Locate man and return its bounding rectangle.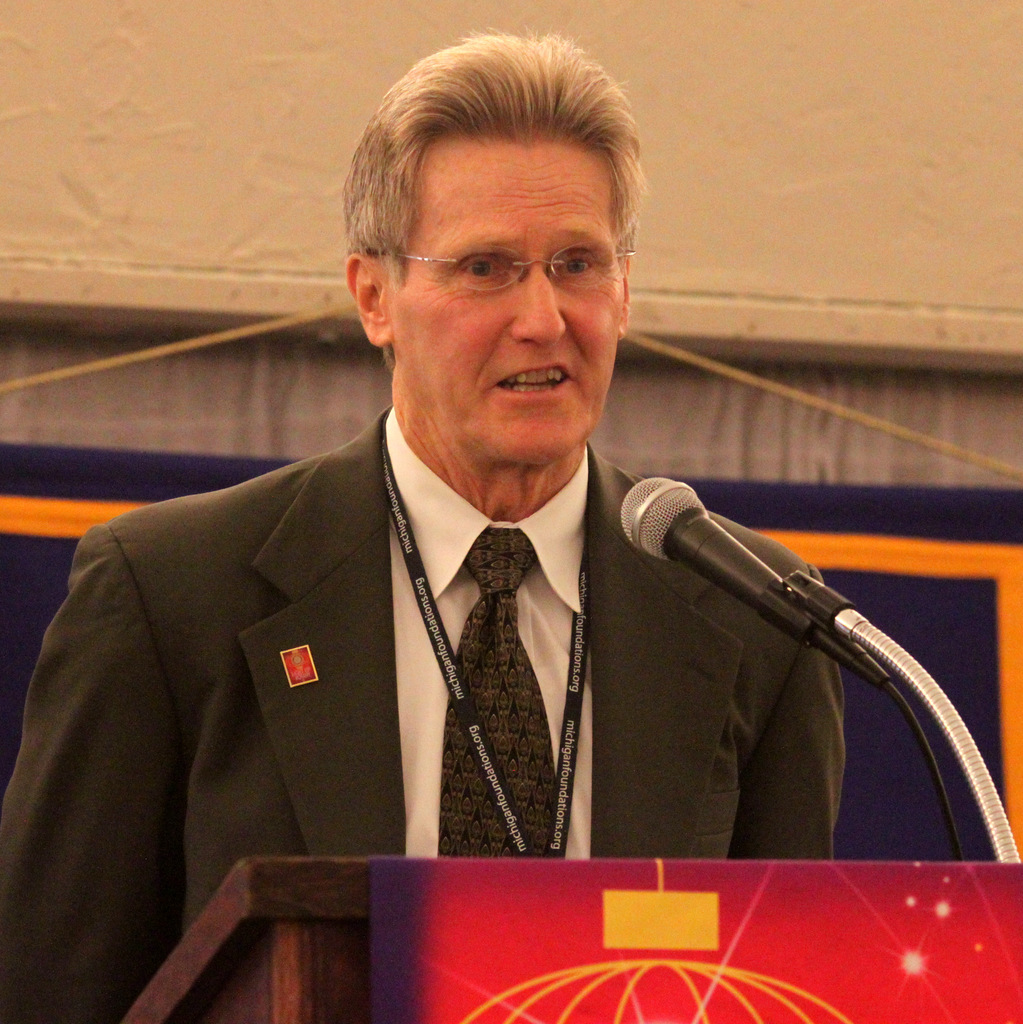
box=[54, 97, 921, 929].
